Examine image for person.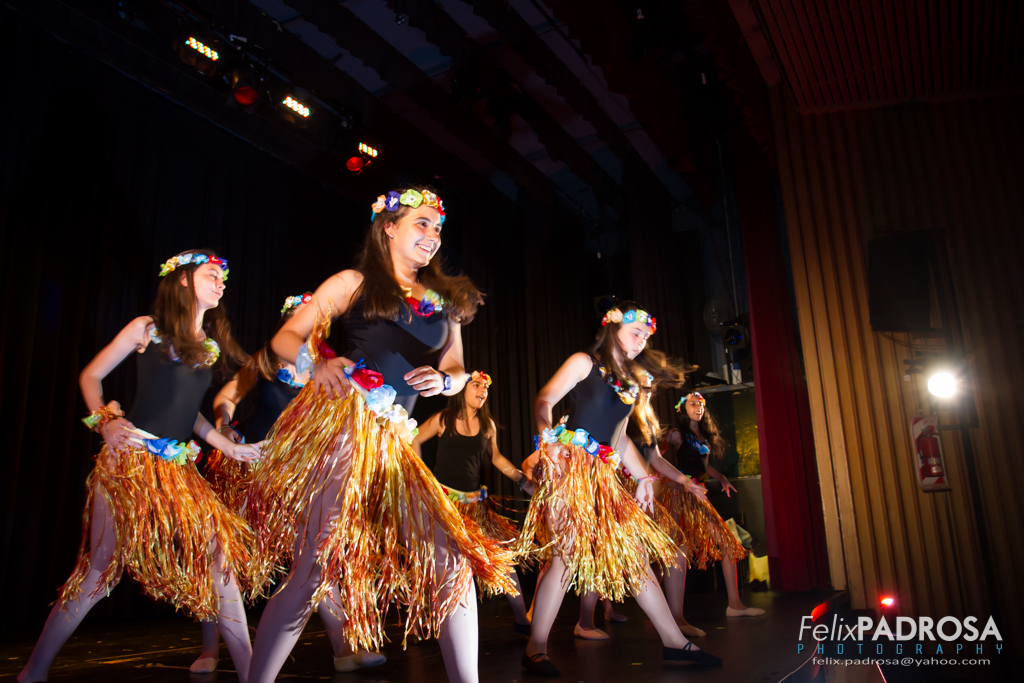
Examination result: <region>662, 387, 768, 617</region>.
